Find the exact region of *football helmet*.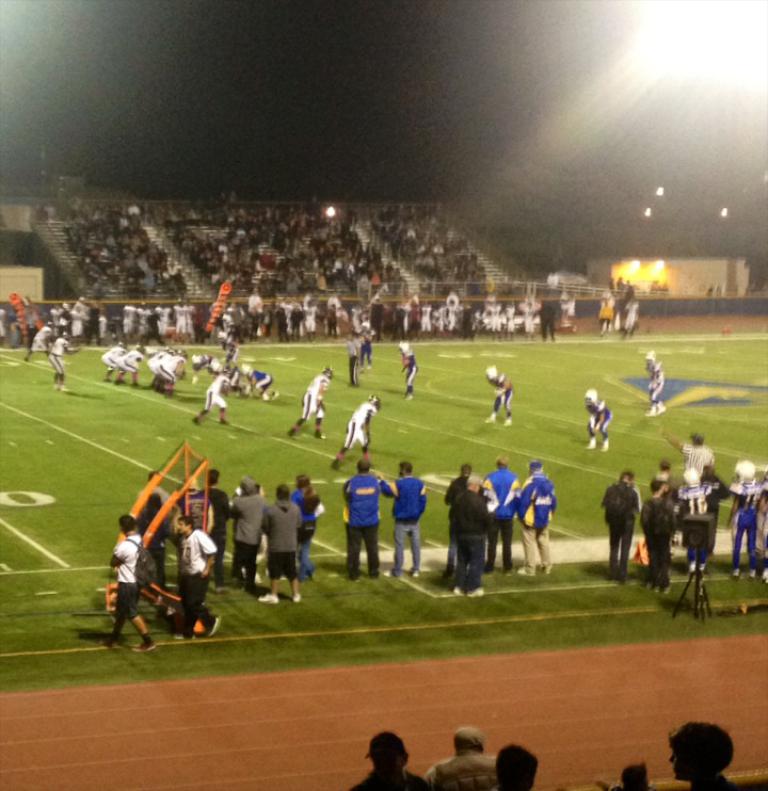
Exact region: <bbox>678, 467, 703, 488</bbox>.
